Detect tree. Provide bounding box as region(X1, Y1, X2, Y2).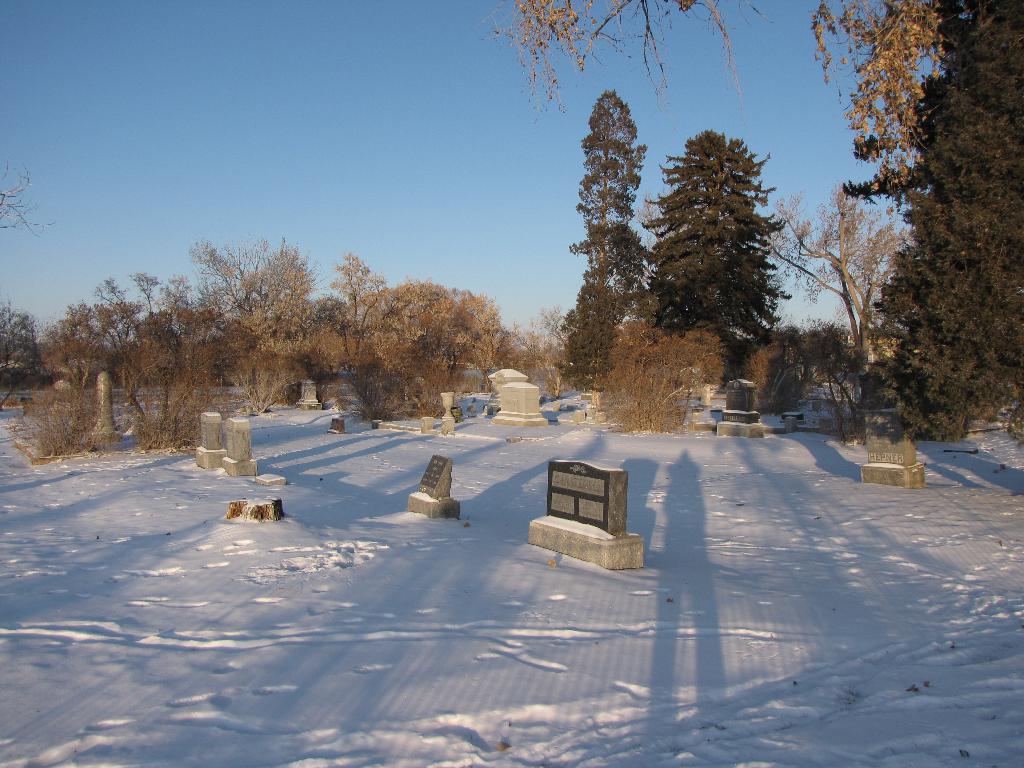
region(0, 304, 38, 393).
